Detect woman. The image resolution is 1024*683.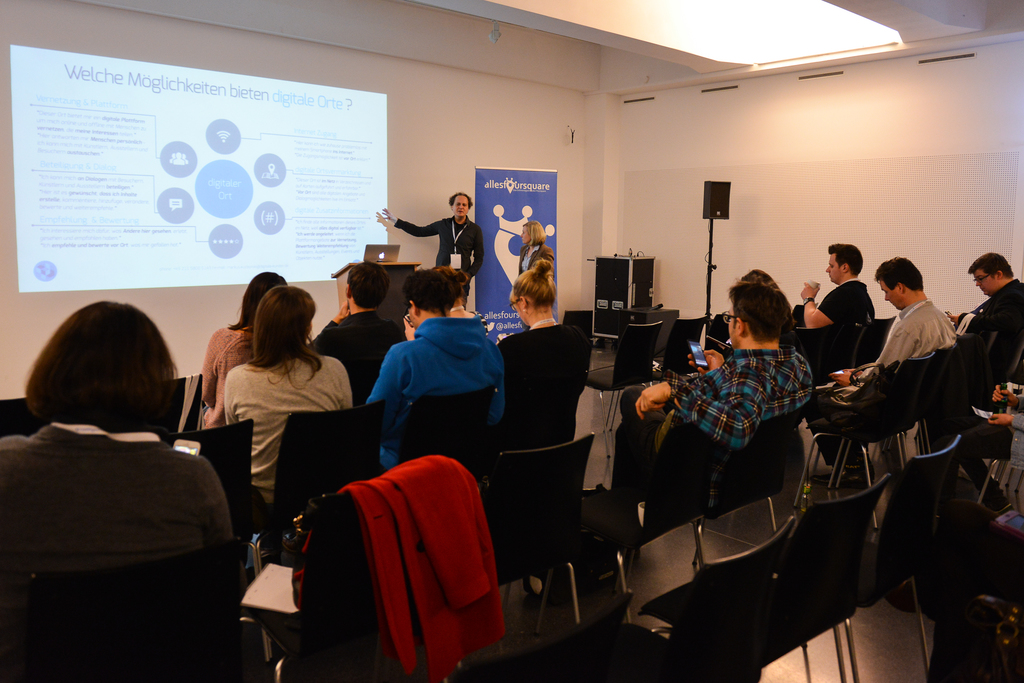
(516,219,554,276).
